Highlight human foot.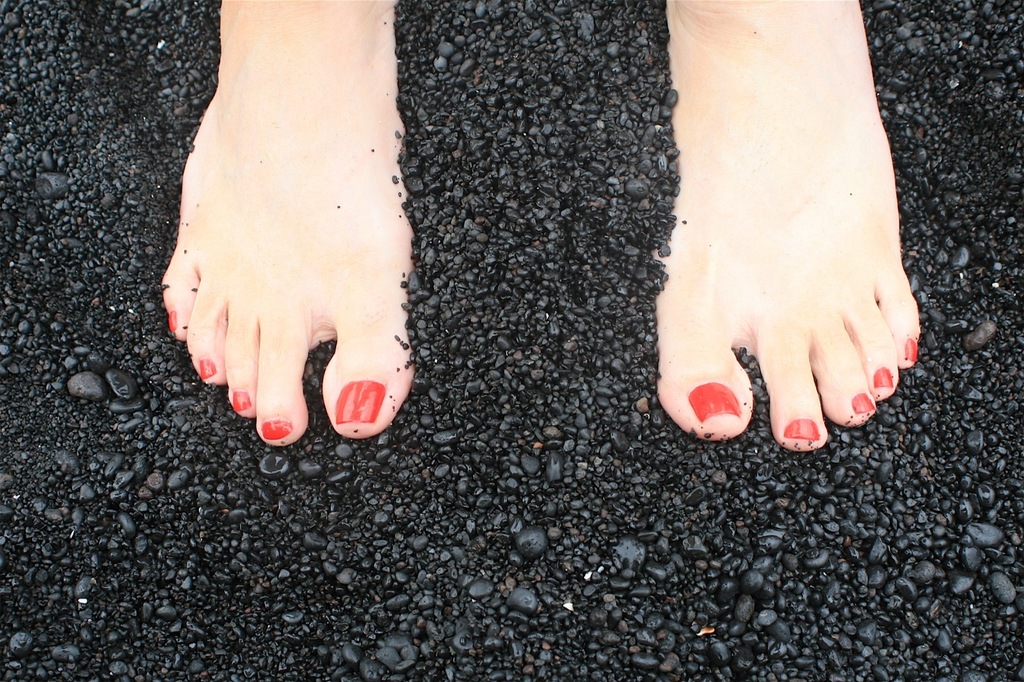
Highlighted region: <region>154, 0, 416, 447</region>.
